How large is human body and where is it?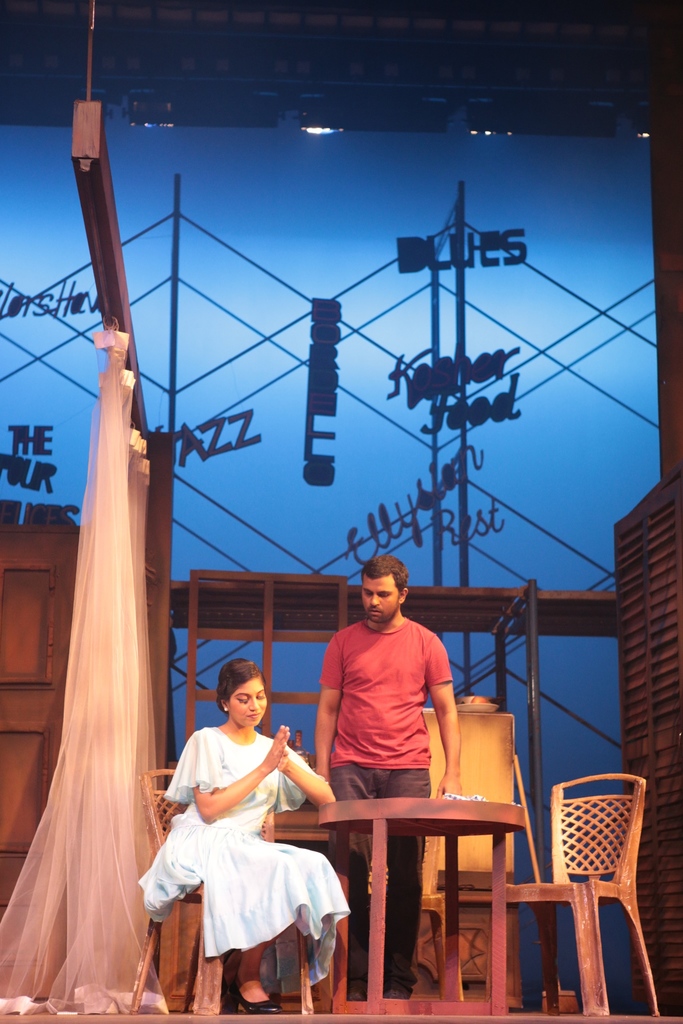
Bounding box: box=[308, 628, 458, 1001].
